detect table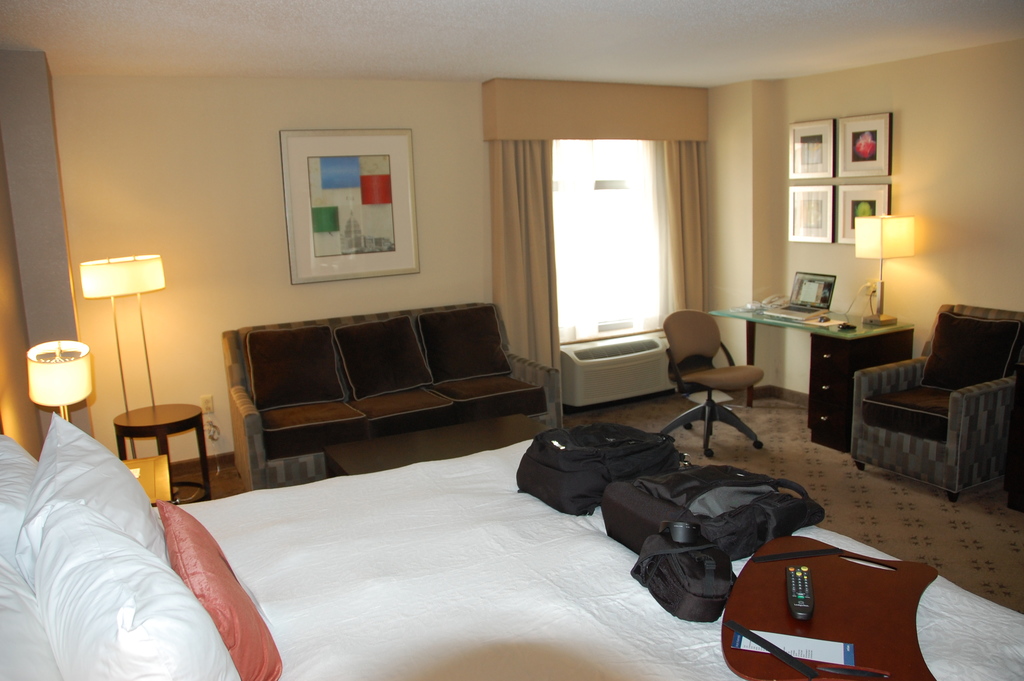
726,290,899,425
